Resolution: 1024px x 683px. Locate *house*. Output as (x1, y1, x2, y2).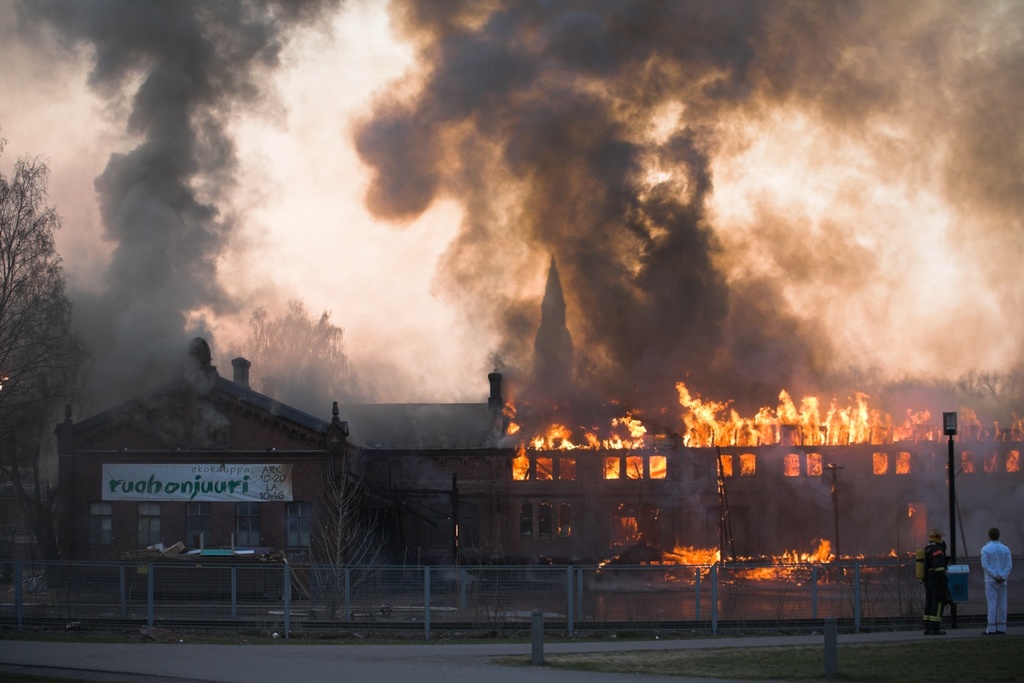
(344, 365, 531, 562).
